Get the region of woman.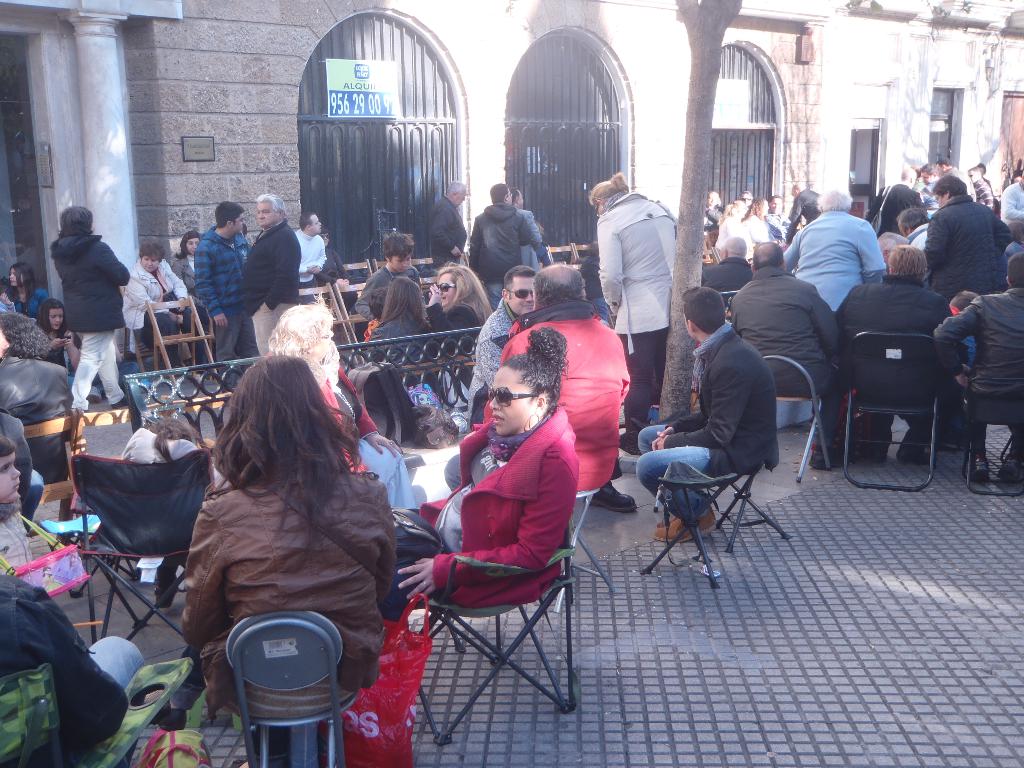
382 325 584 632.
